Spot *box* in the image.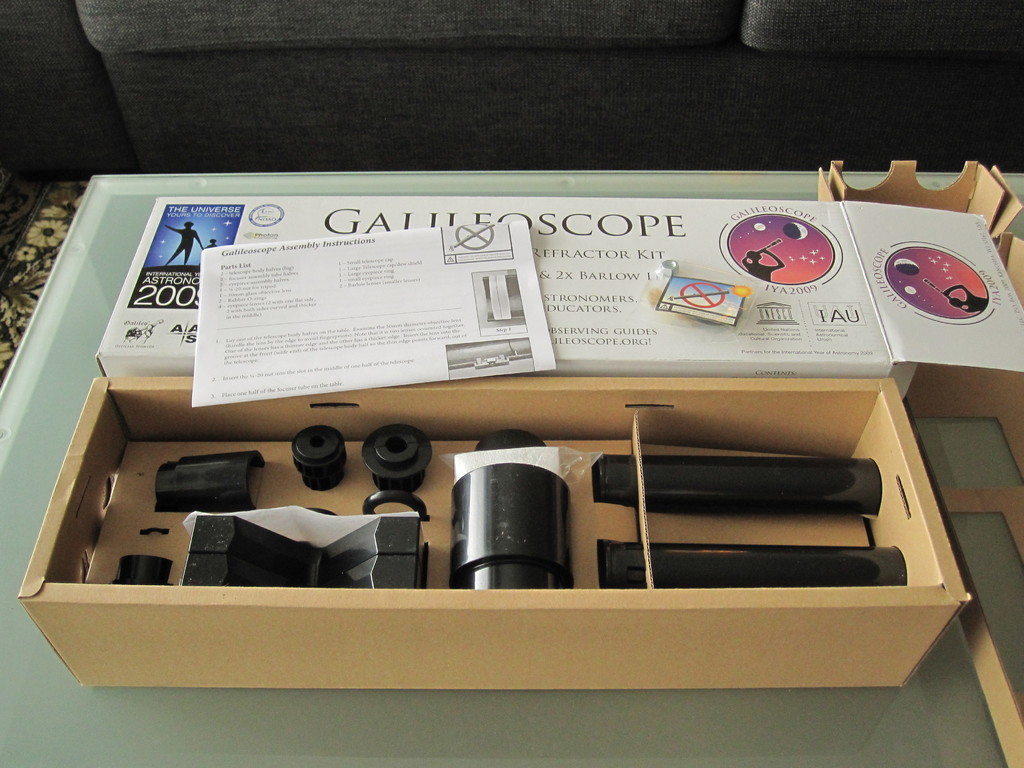
*box* found at (19, 379, 974, 687).
